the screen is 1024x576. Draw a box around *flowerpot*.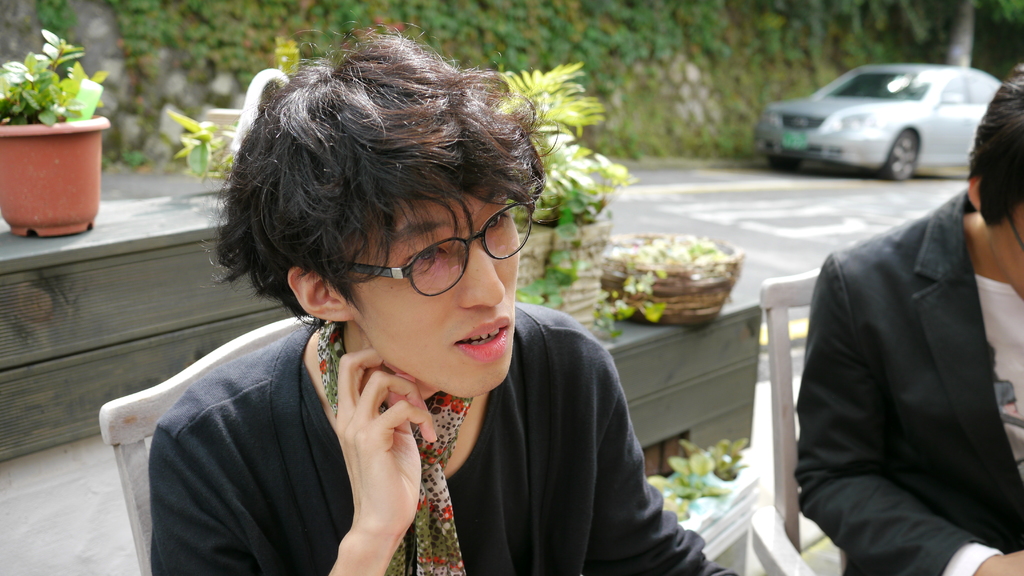
(left=0, top=114, right=111, bottom=241).
